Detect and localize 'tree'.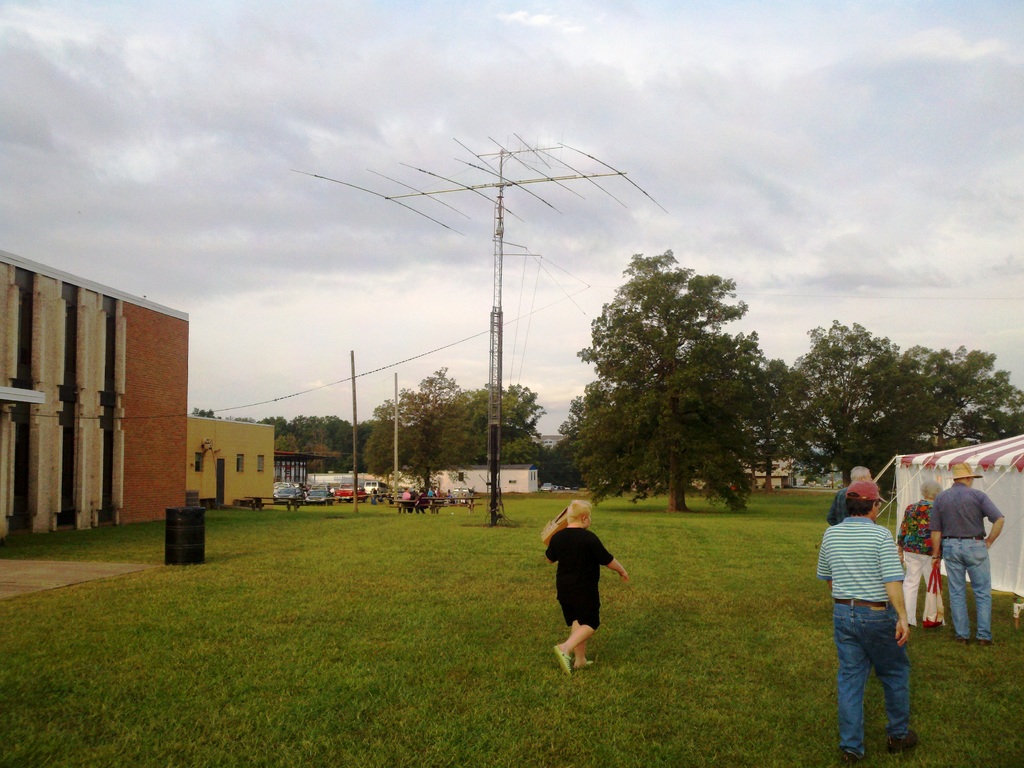
Localized at box=[766, 364, 810, 489].
